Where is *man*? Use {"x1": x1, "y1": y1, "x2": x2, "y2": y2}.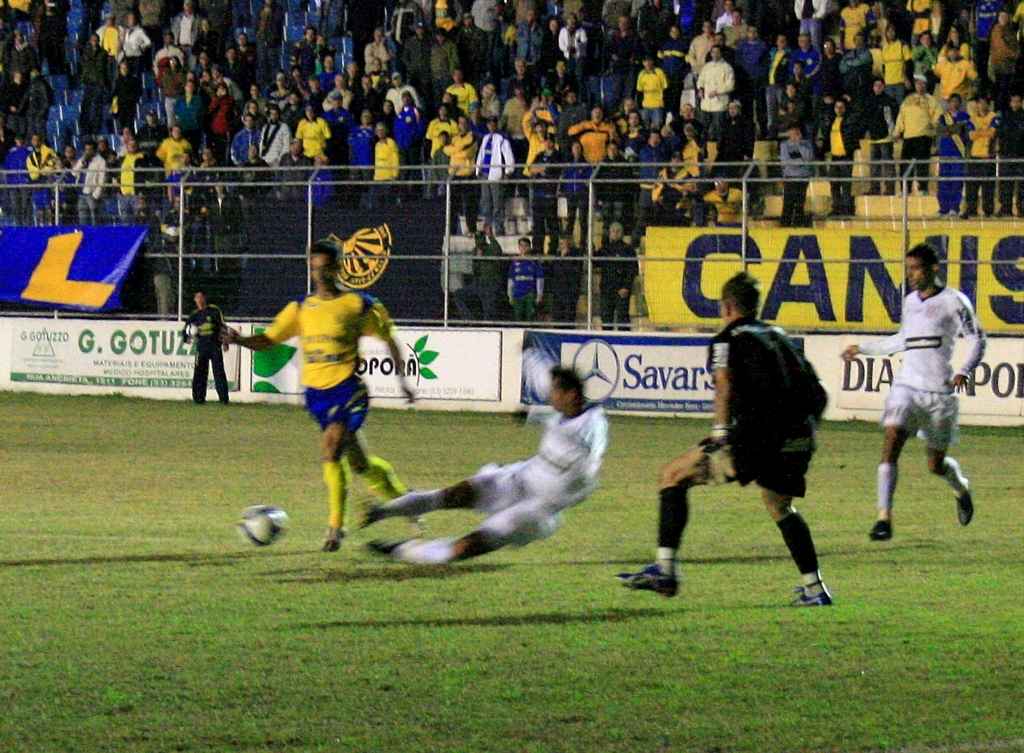
{"x1": 321, "y1": 70, "x2": 356, "y2": 113}.
